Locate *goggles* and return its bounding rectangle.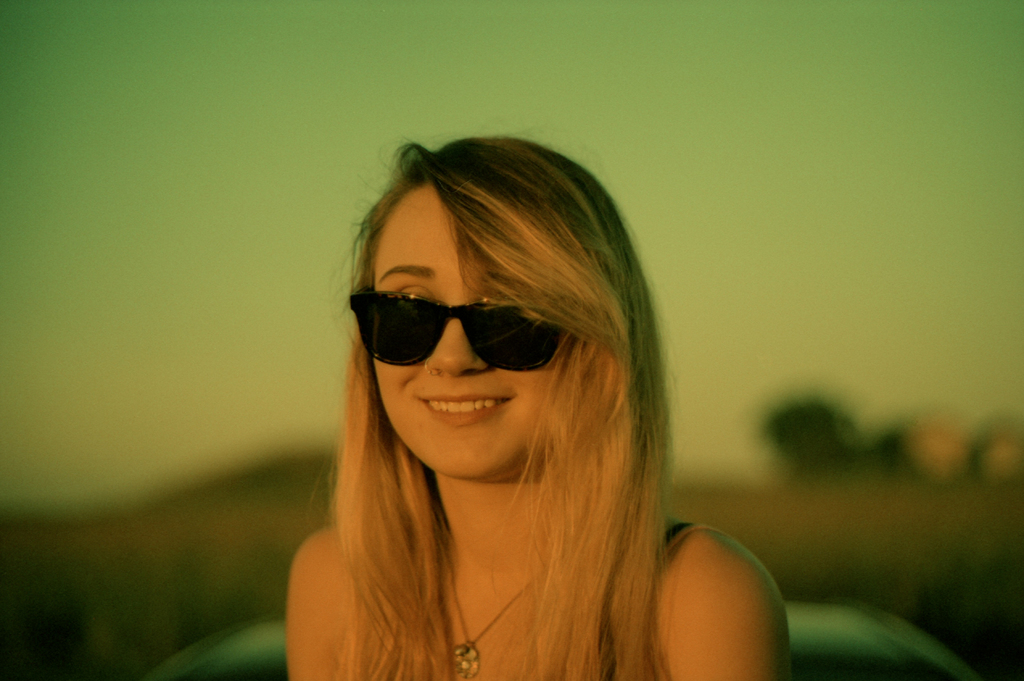
bbox=[353, 282, 579, 376].
